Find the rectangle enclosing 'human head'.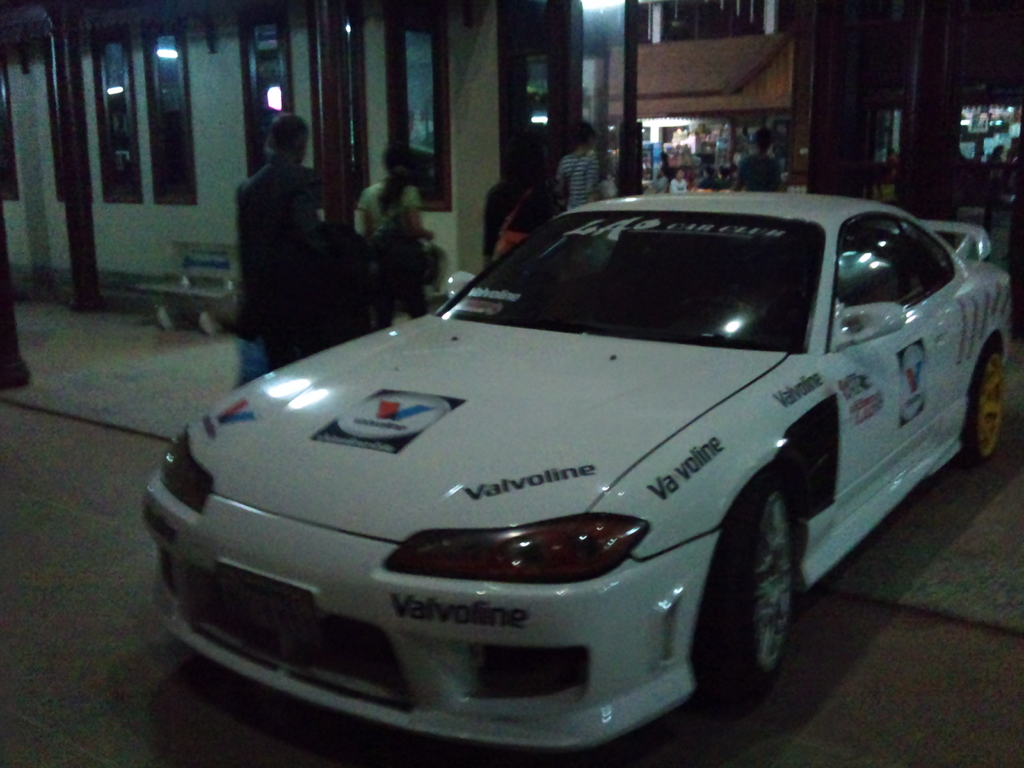
{"x1": 570, "y1": 122, "x2": 603, "y2": 149}.
